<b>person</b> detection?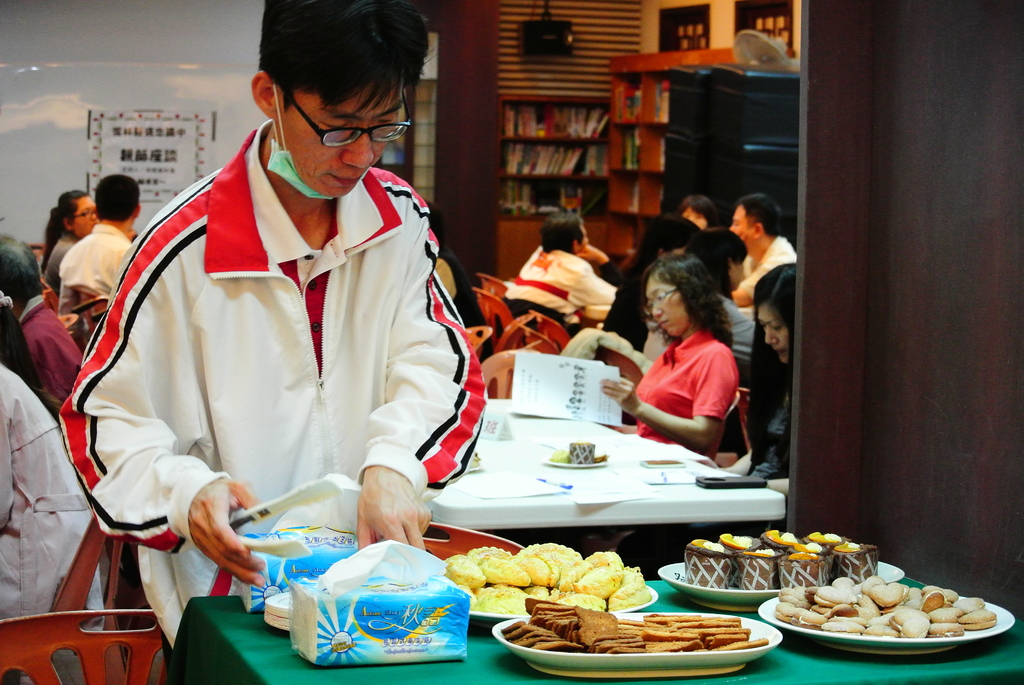
[left=90, top=42, right=468, bottom=604]
